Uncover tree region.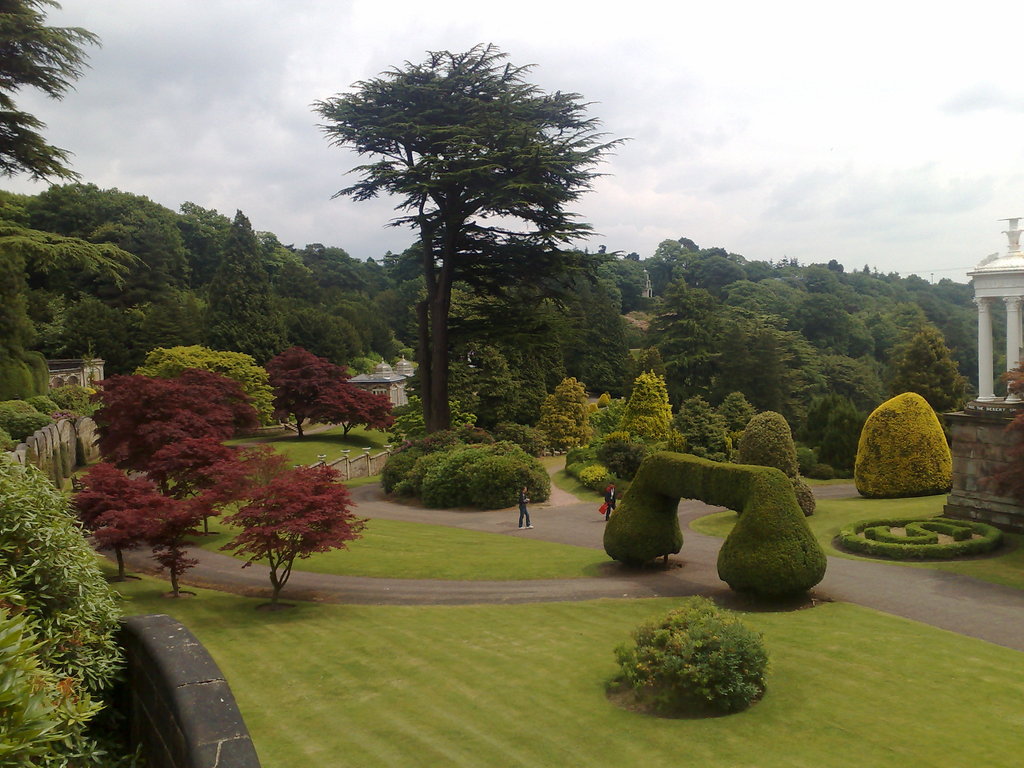
Uncovered: bbox=[376, 273, 435, 340].
